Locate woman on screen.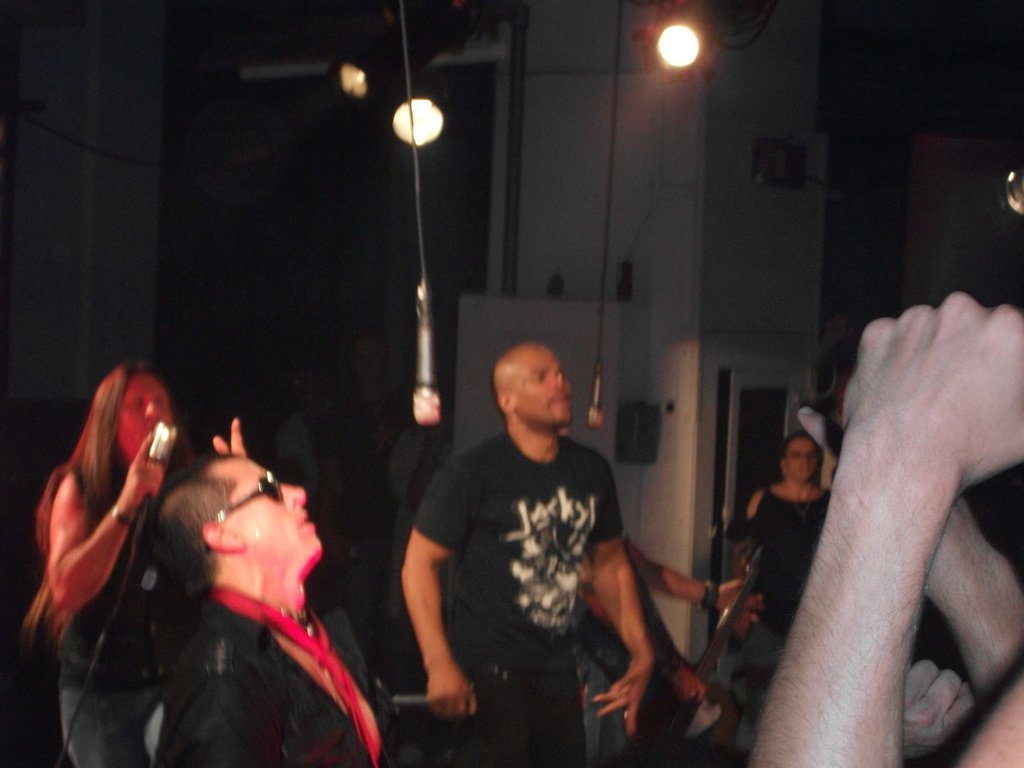
On screen at l=24, t=363, r=245, b=767.
